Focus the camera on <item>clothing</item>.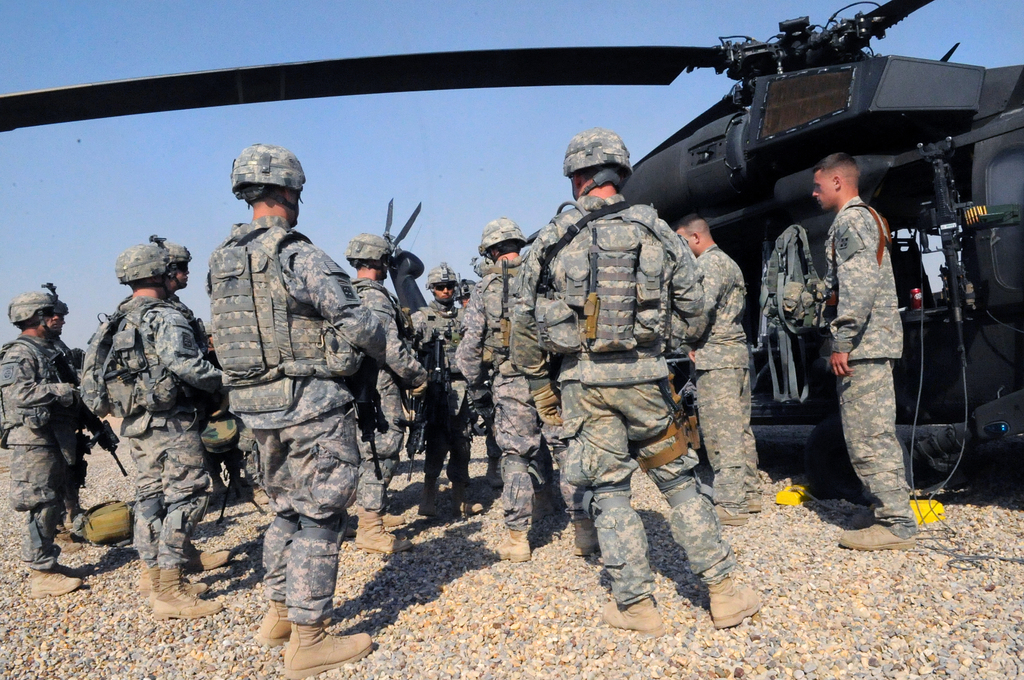
Focus region: 508, 210, 756, 609.
